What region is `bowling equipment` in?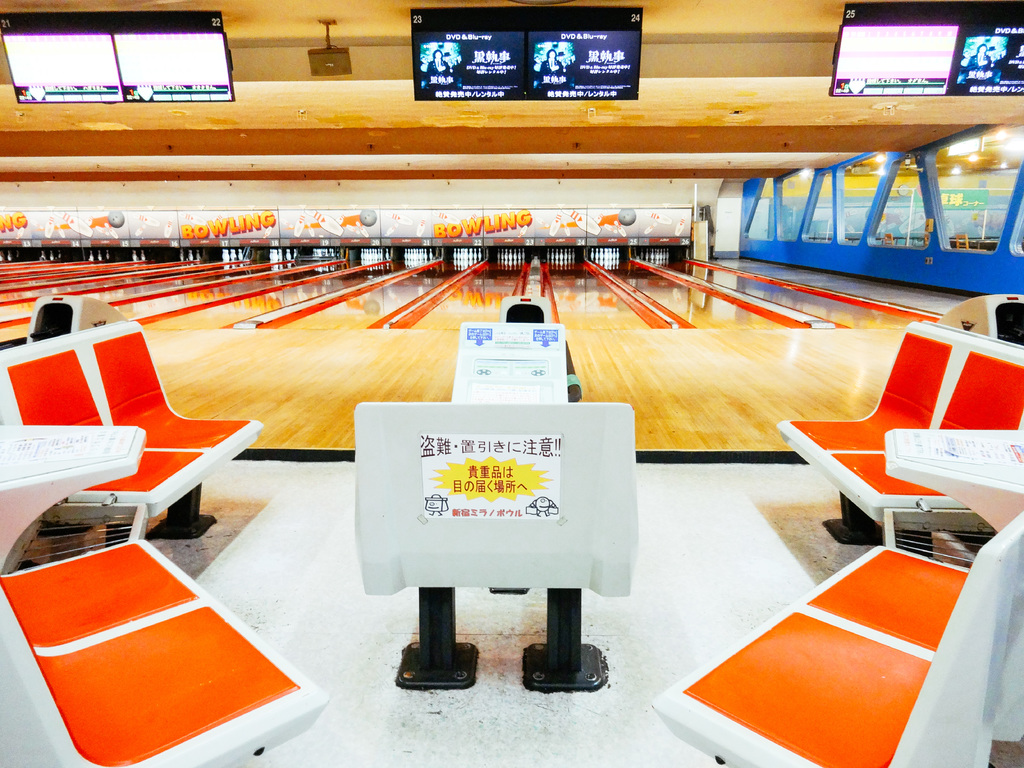
detection(308, 223, 315, 239).
